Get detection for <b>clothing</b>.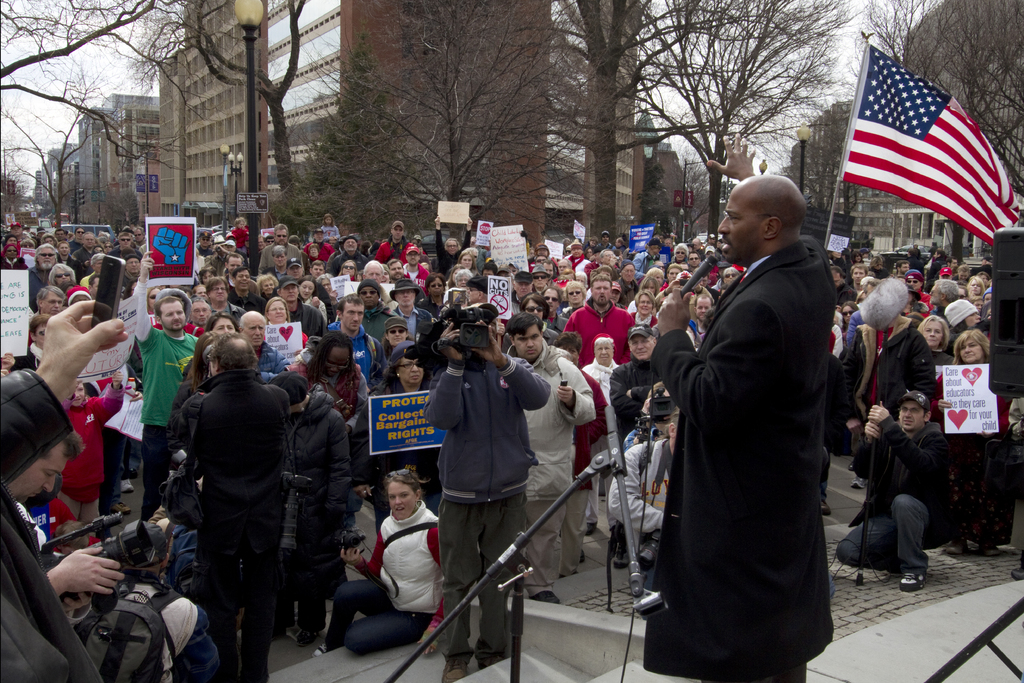
Detection: 328 251 372 278.
